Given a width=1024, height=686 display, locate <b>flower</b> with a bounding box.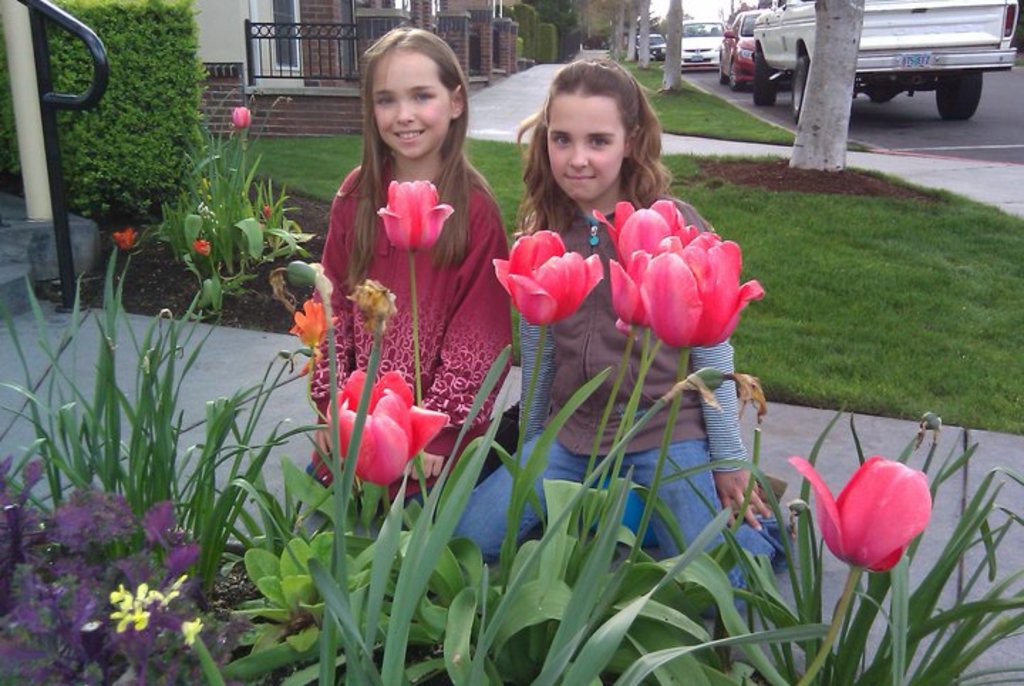
Located: <region>233, 102, 253, 132</region>.
